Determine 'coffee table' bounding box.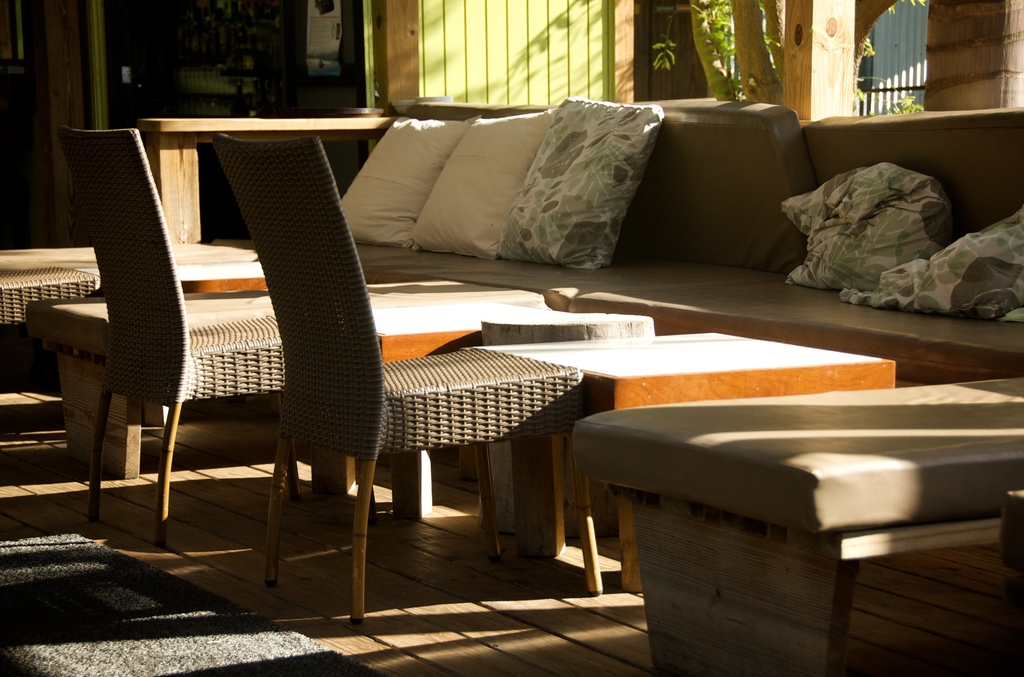
Determined: 380, 297, 655, 368.
